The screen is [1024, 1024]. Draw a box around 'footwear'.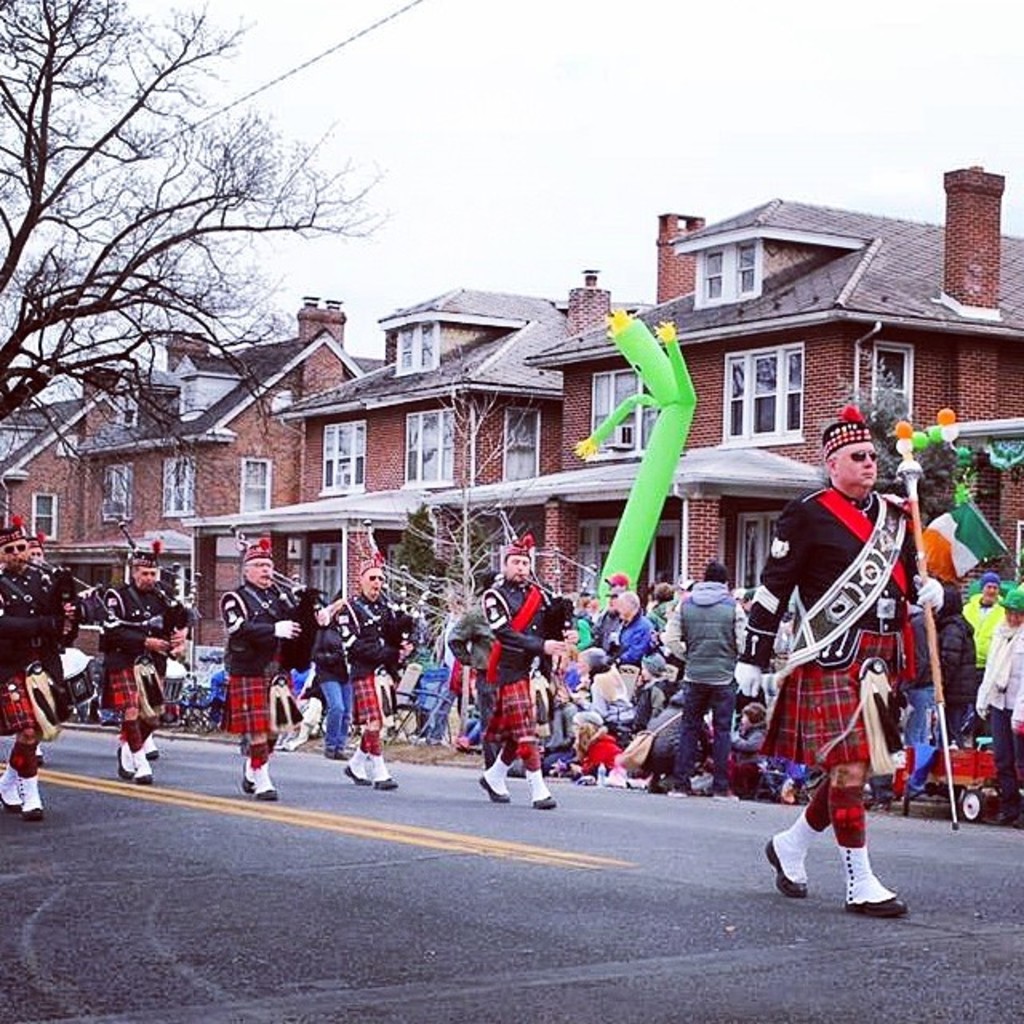
<bbox>766, 830, 811, 894</bbox>.
